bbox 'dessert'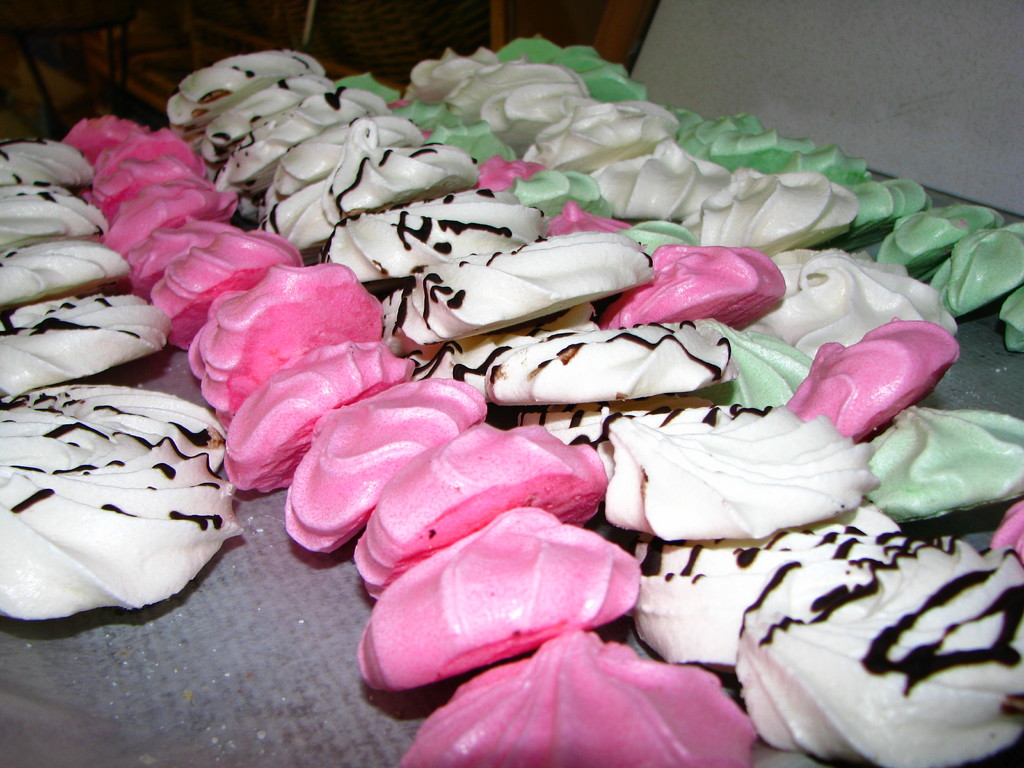
left=132, top=215, right=230, bottom=284
